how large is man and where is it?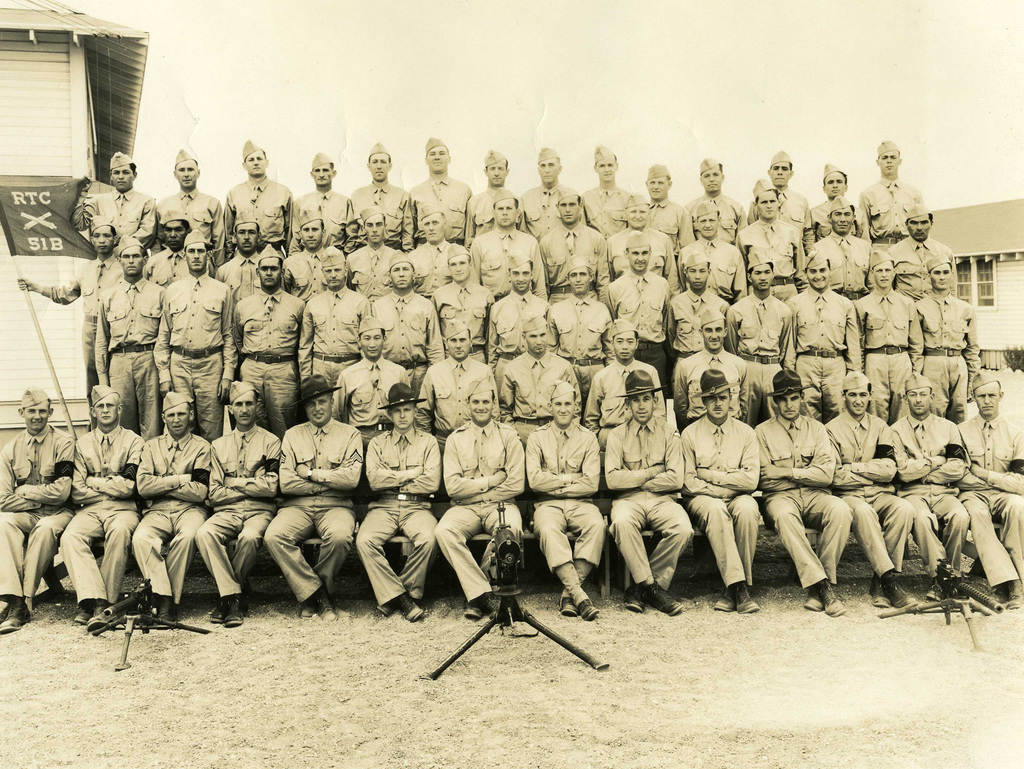
Bounding box: bbox(0, 387, 72, 632).
